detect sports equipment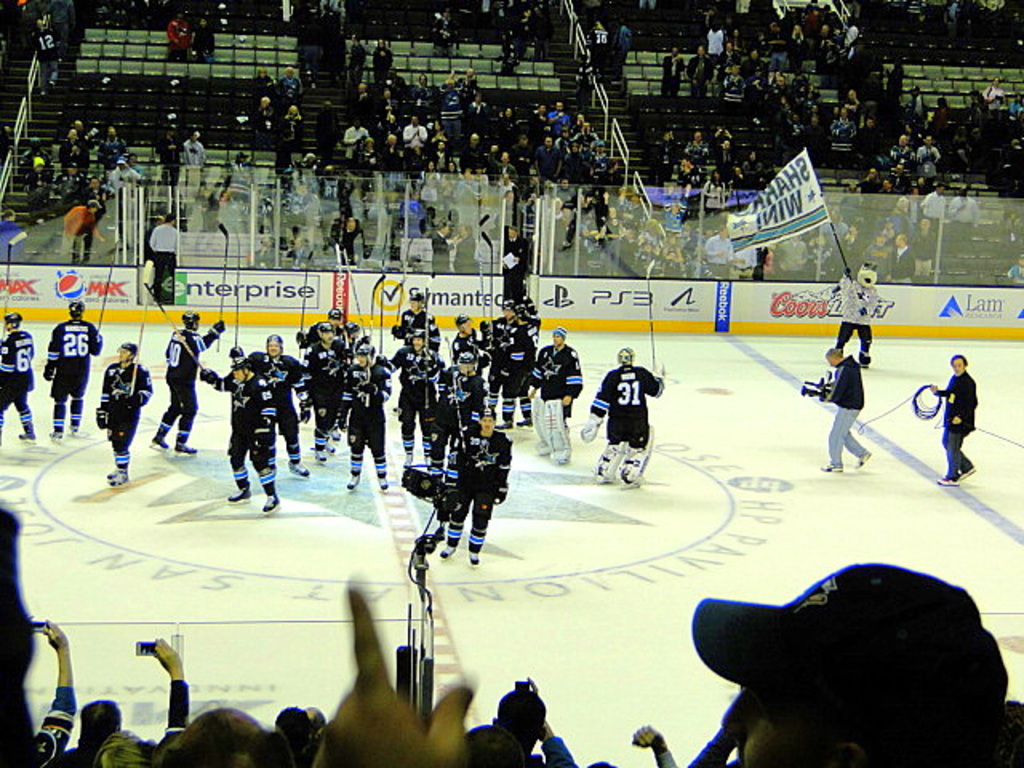
region(656, 357, 666, 394)
